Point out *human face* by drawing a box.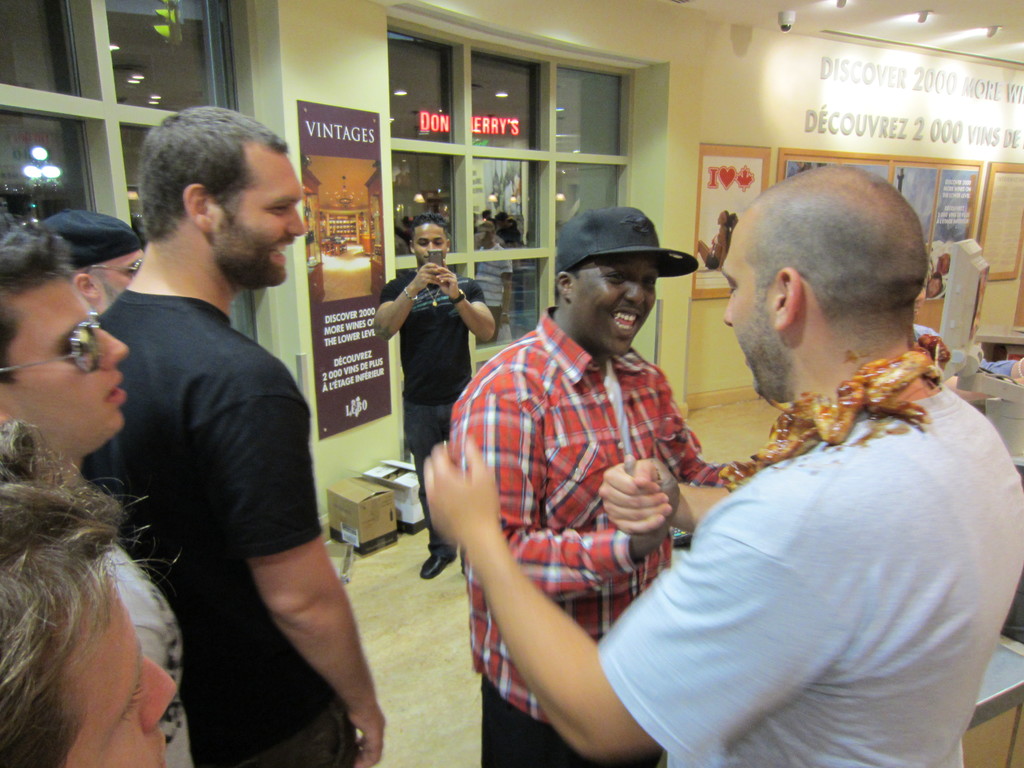
(x1=60, y1=569, x2=181, y2=767).
